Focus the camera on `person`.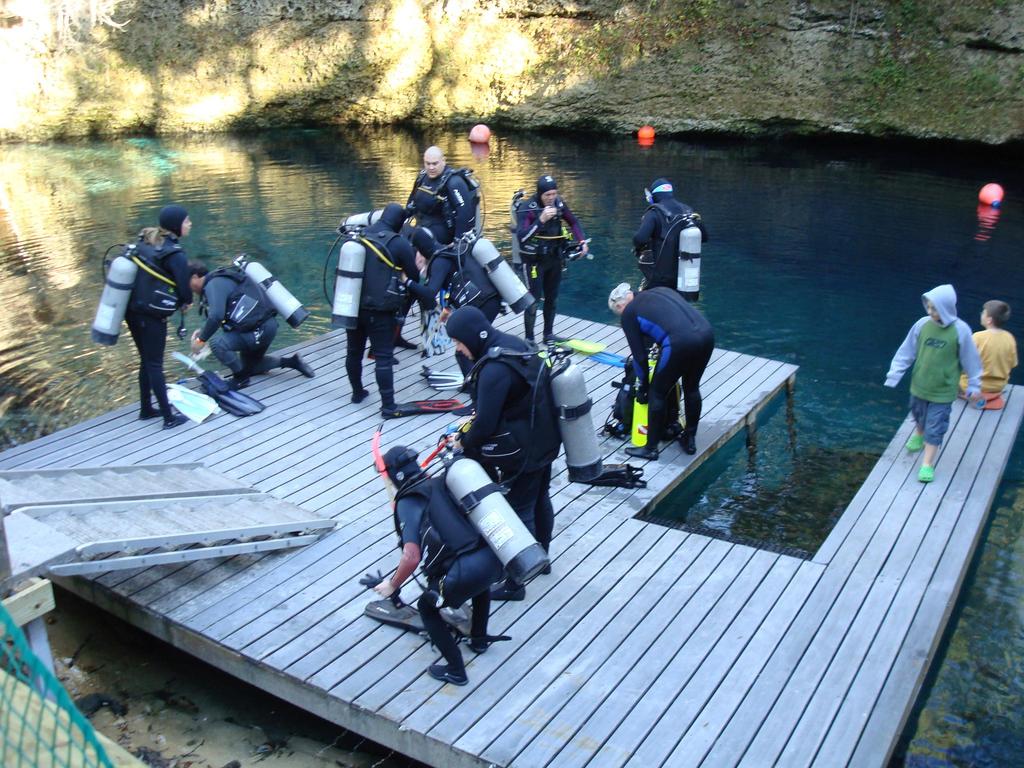
Focus region: left=442, top=302, right=560, bottom=560.
